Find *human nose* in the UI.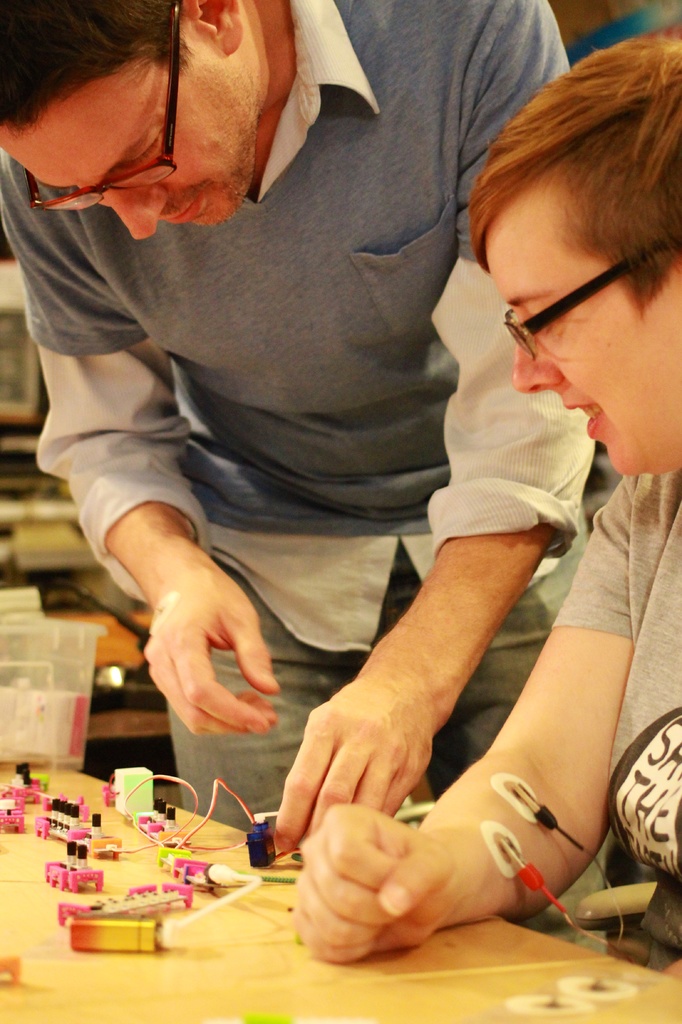
UI element at 511, 314, 563, 396.
